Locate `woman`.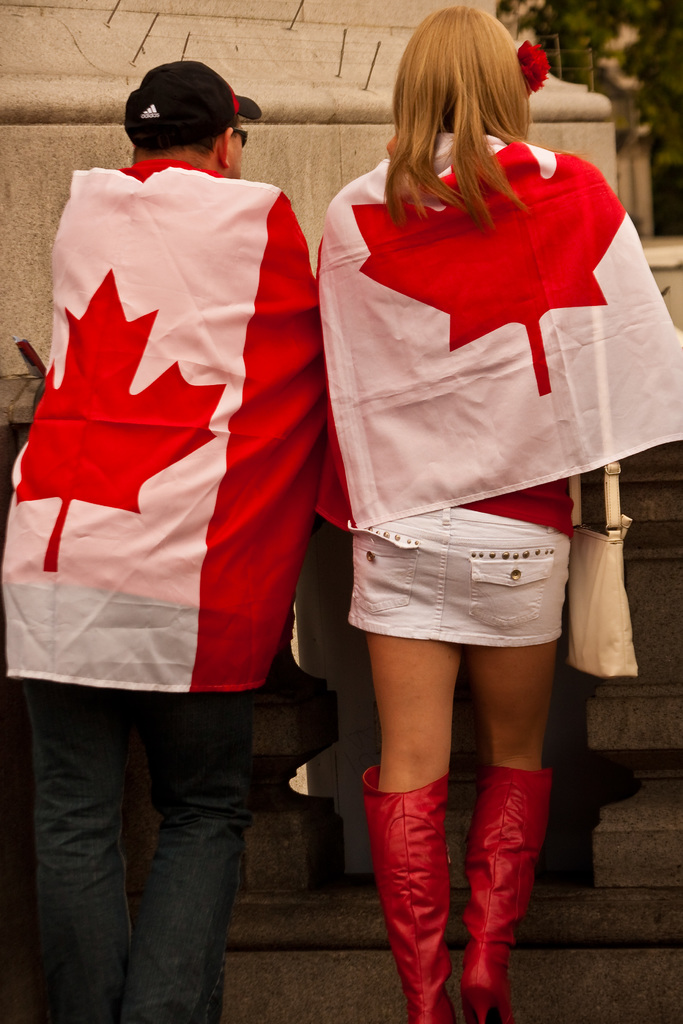
Bounding box: BBox(316, 10, 639, 1023).
